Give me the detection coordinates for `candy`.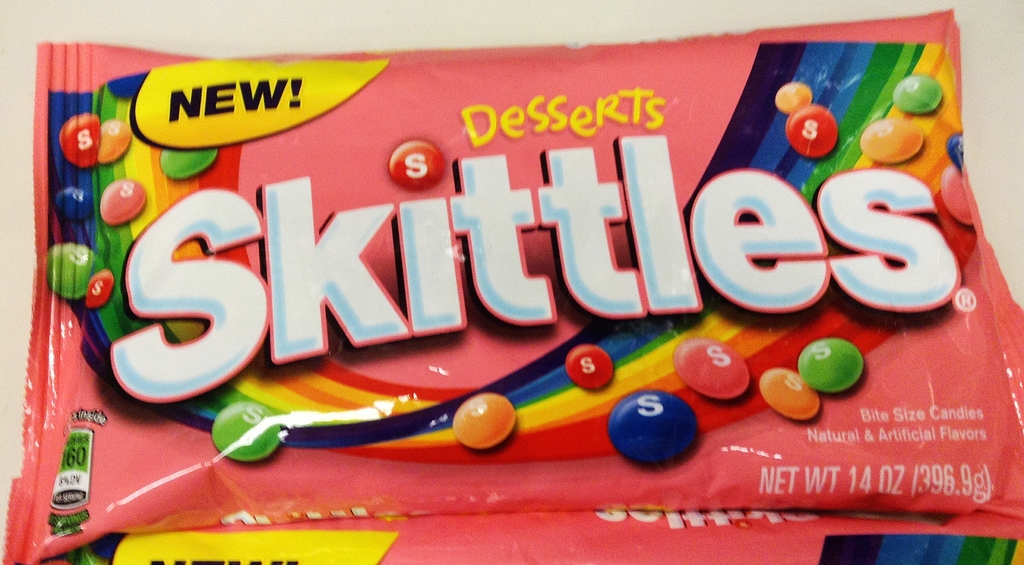
bbox=[669, 334, 753, 401].
